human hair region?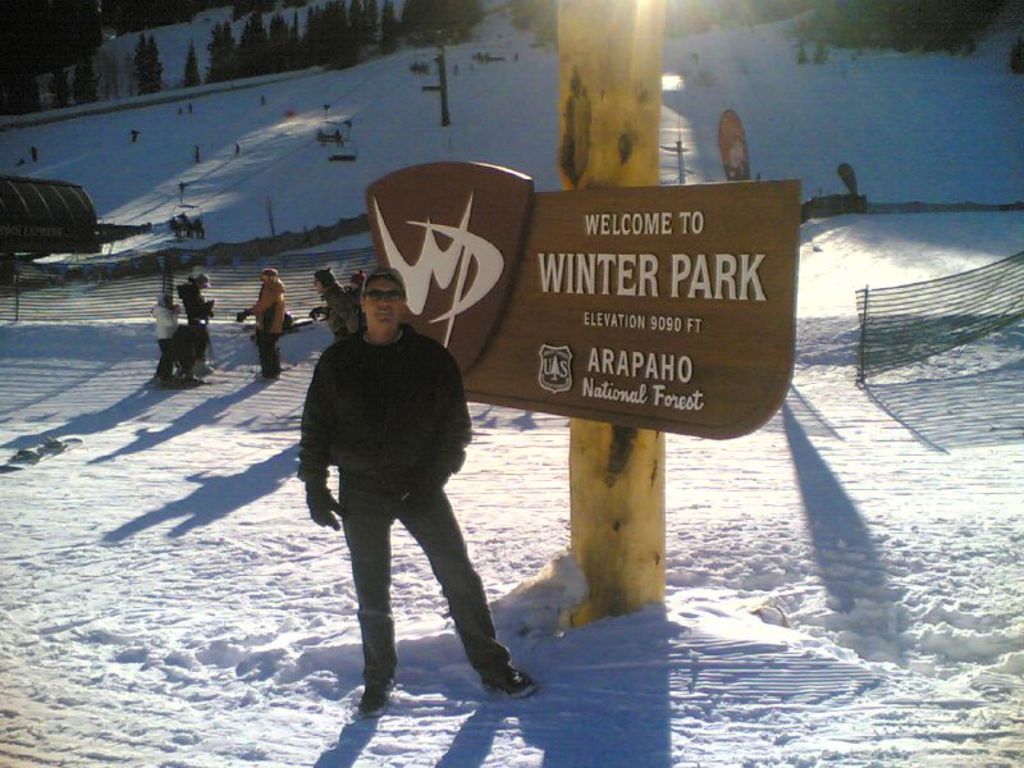
321,280,334,291
